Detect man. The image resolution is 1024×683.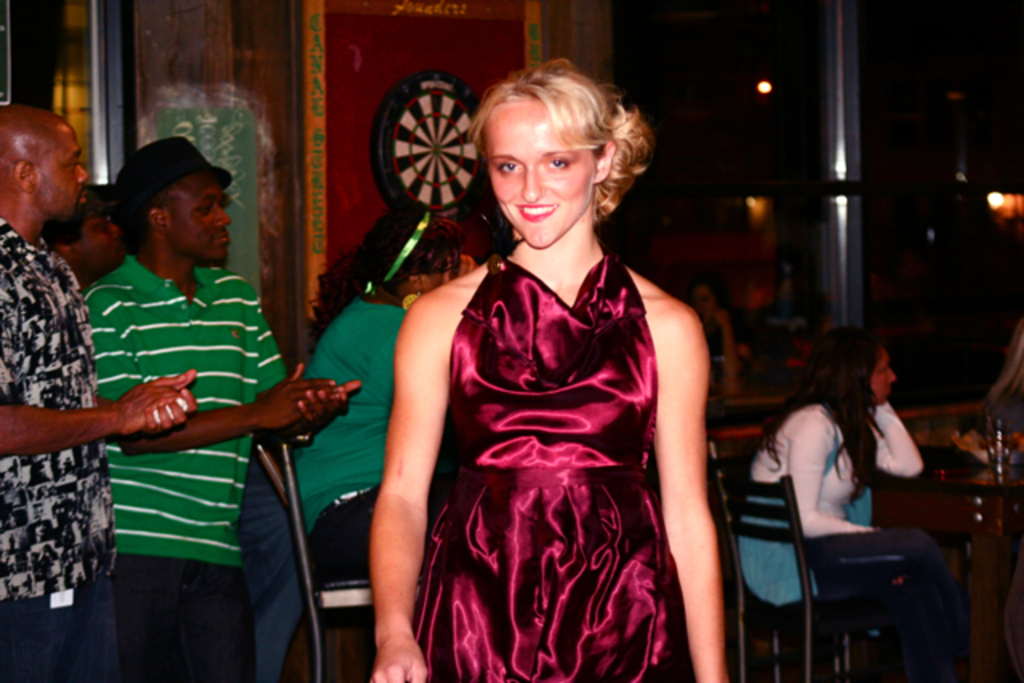
locate(0, 106, 198, 681).
